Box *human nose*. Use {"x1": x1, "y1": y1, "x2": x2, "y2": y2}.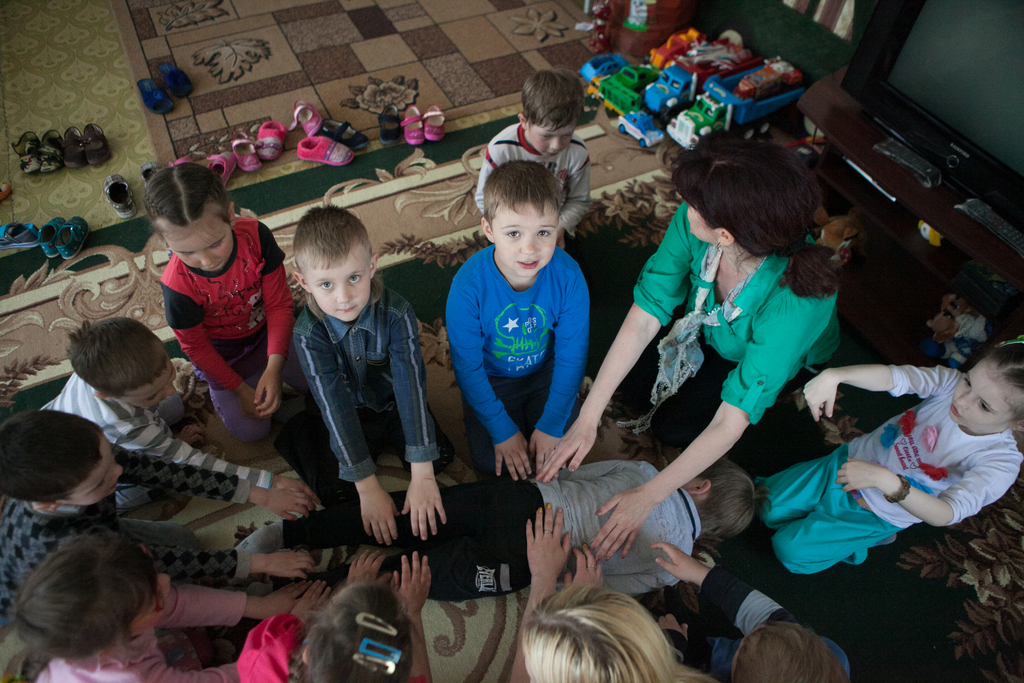
{"x1": 545, "y1": 138, "x2": 564, "y2": 152}.
